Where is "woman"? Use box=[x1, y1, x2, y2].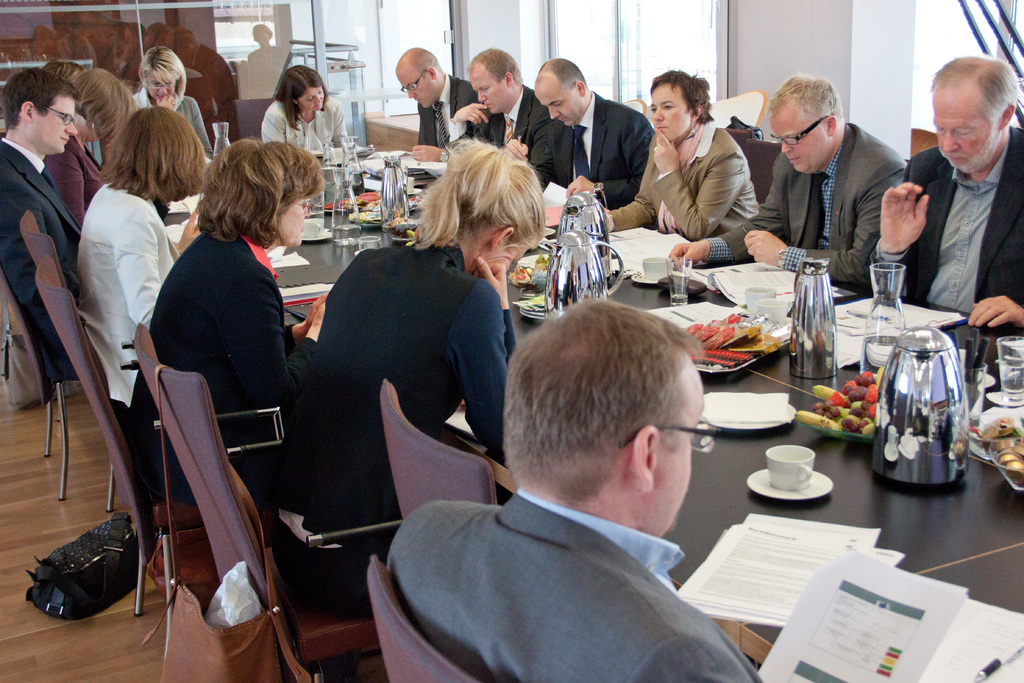
box=[131, 47, 214, 161].
